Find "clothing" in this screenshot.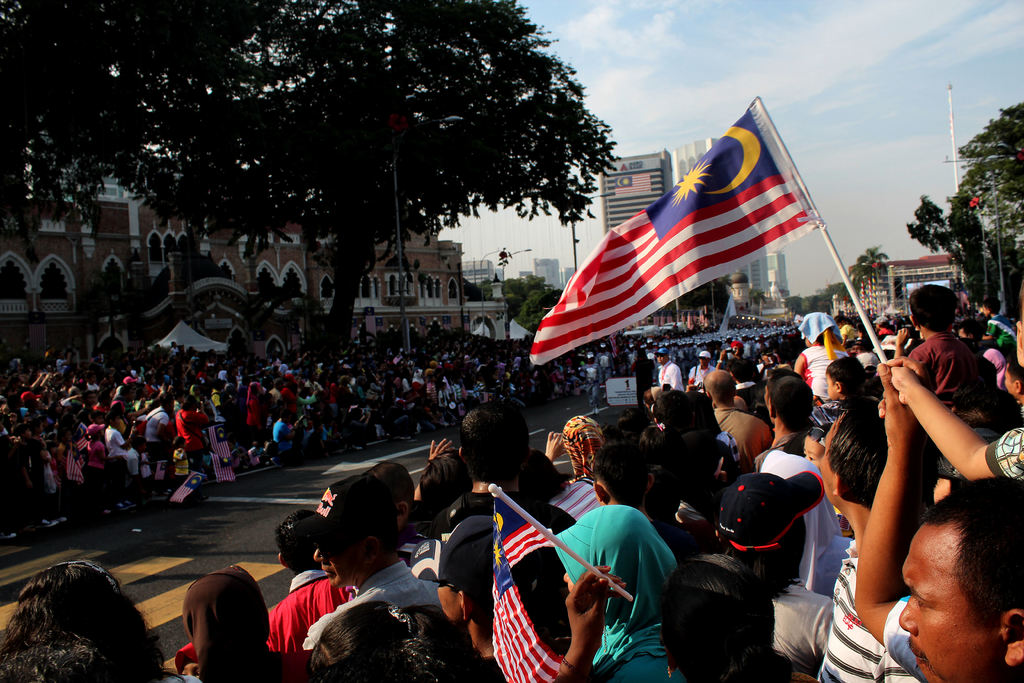
The bounding box for "clothing" is locate(575, 491, 685, 652).
